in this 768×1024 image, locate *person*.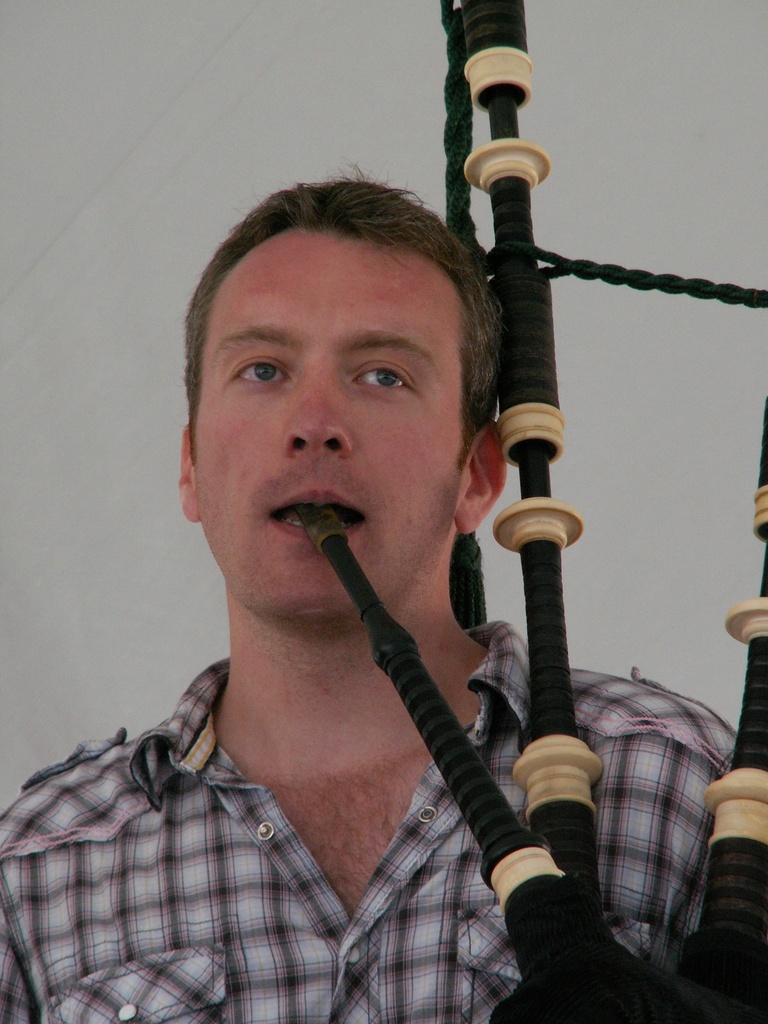
Bounding box: <region>0, 171, 767, 1023</region>.
